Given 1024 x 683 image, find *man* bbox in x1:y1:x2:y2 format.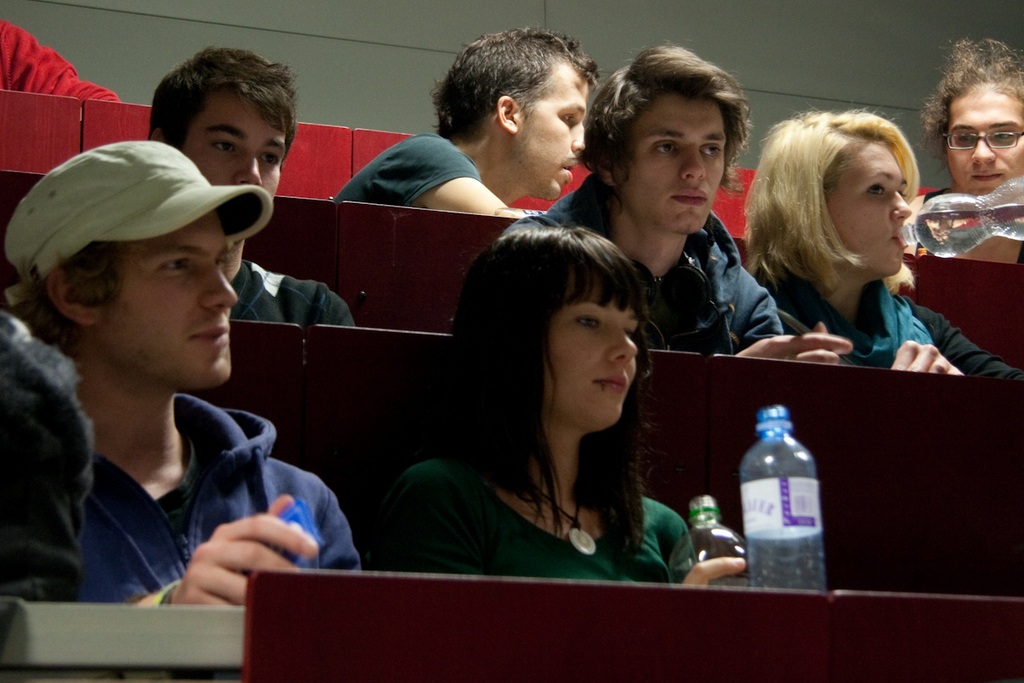
497:41:855:363.
